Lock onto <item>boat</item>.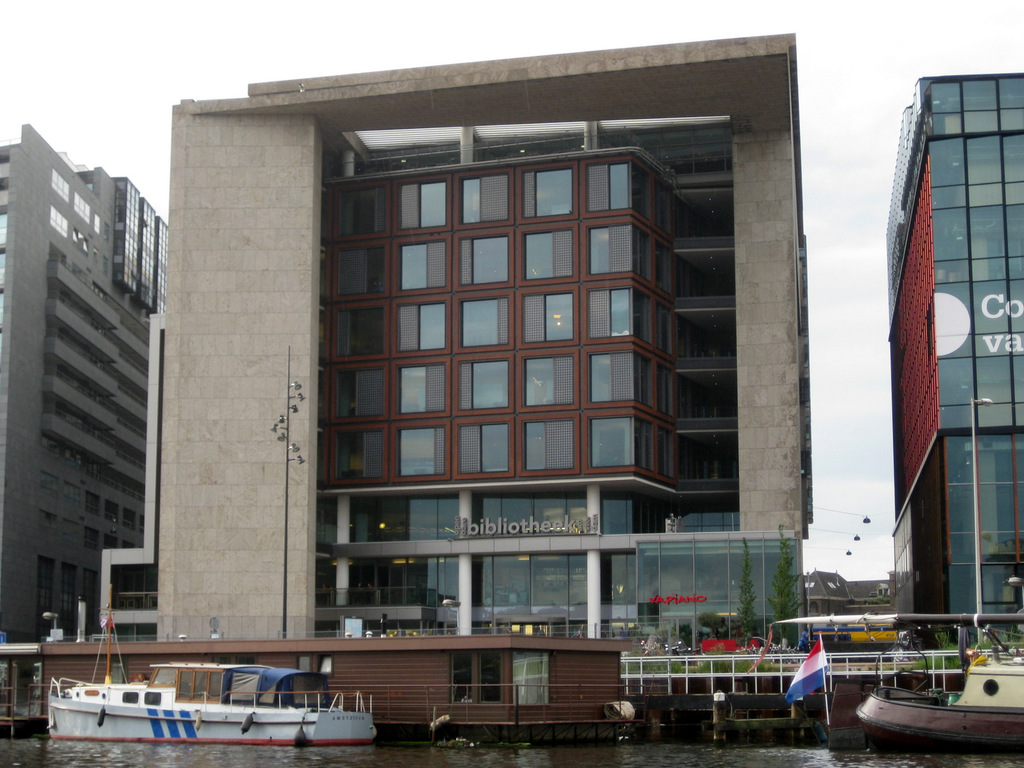
Locked: x1=22 y1=648 x2=404 y2=755.
